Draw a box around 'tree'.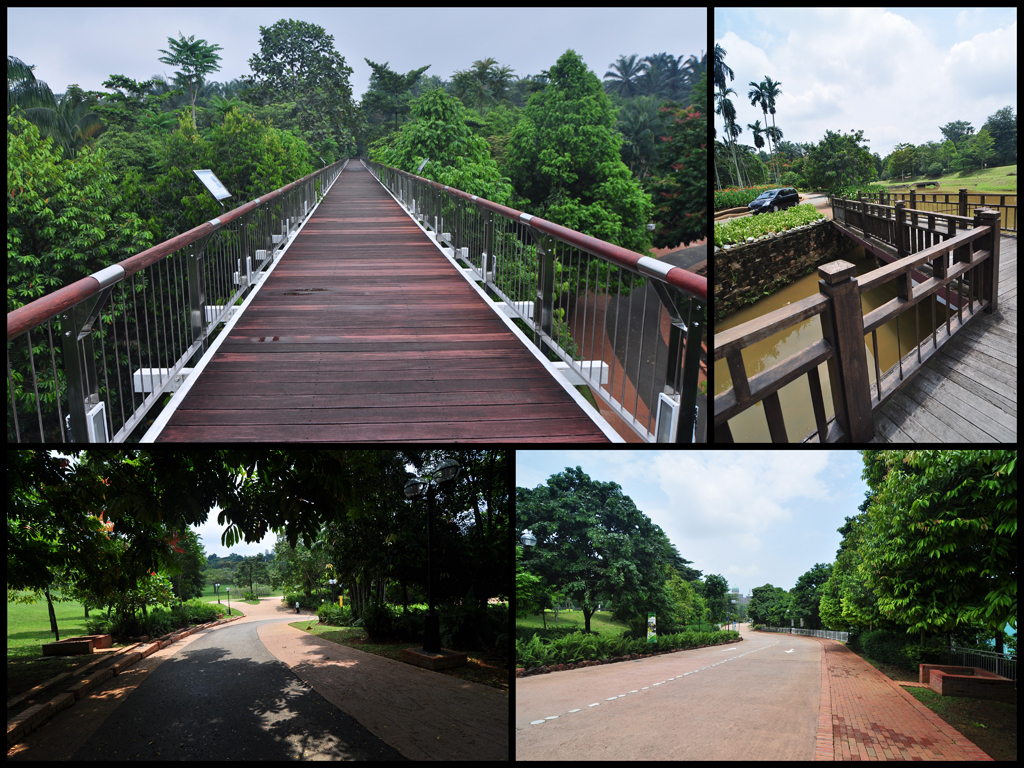
Rect(814, 519, 880, 636).
